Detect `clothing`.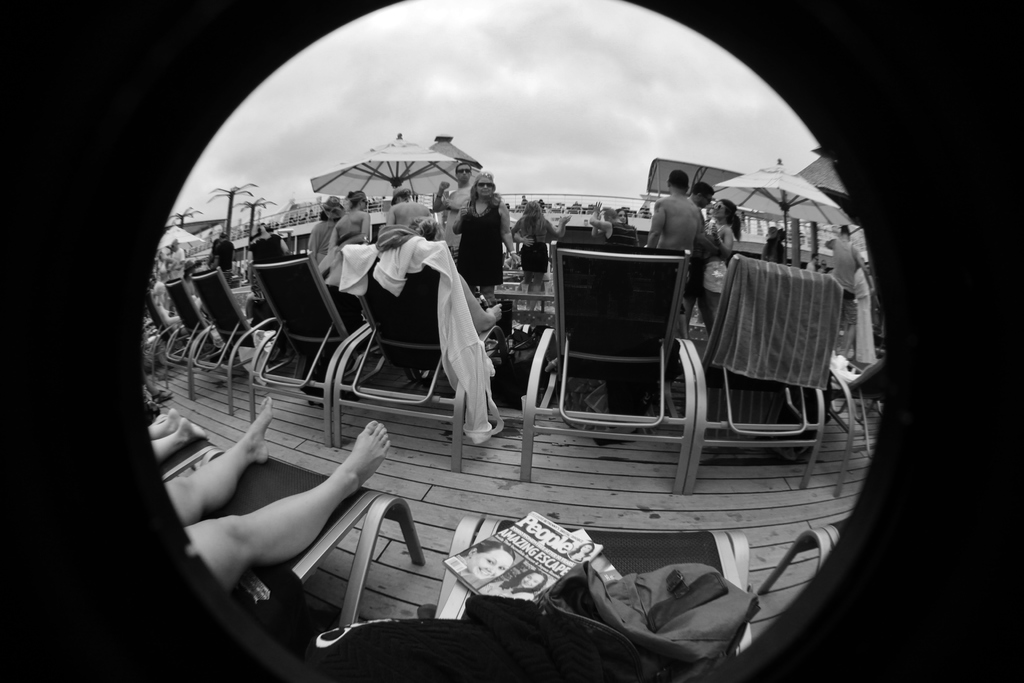
Detected at crop(303, 249, 334, 277).
